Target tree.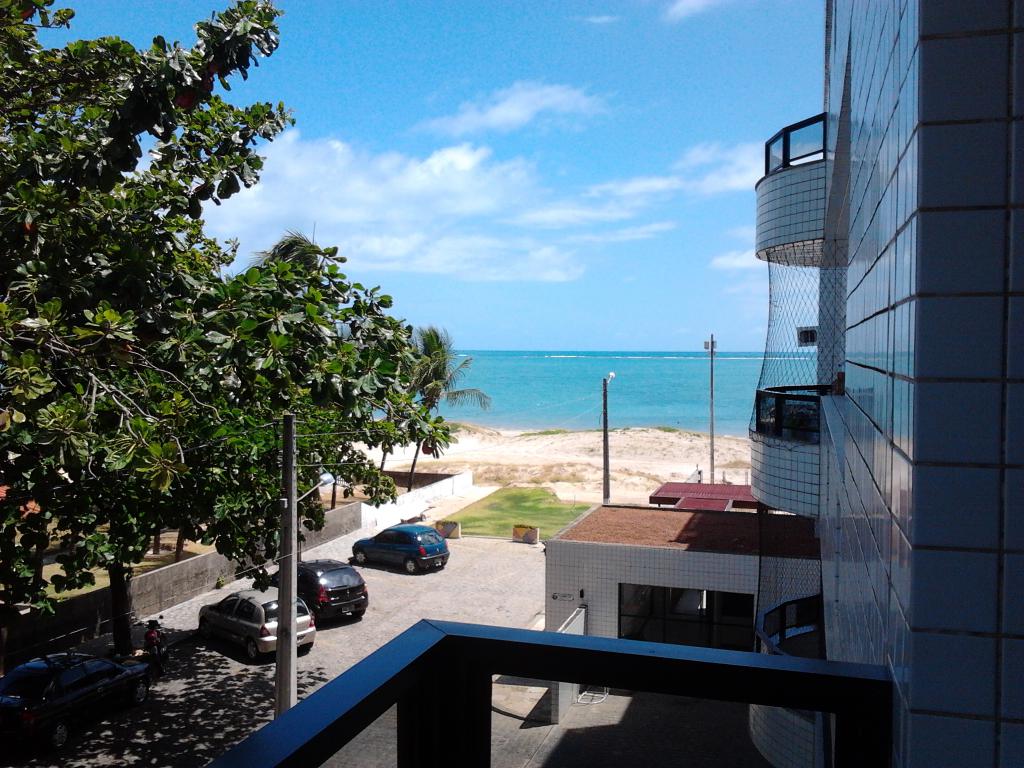
Target region: l=401, t=325, r=495, b=497.
